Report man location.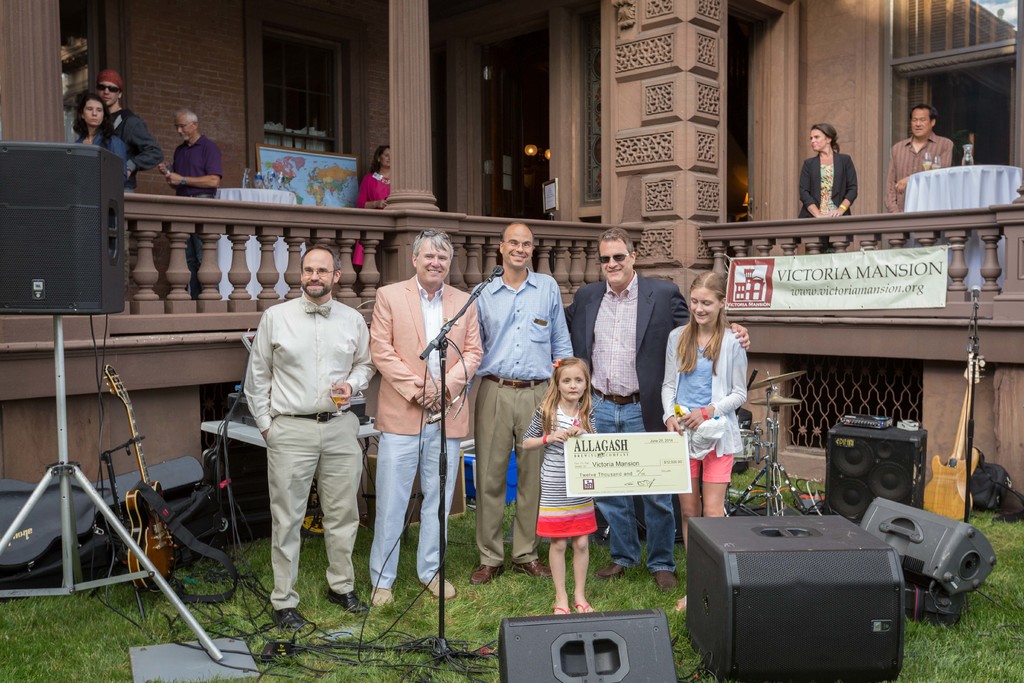
Report: (876,104,963,210).
